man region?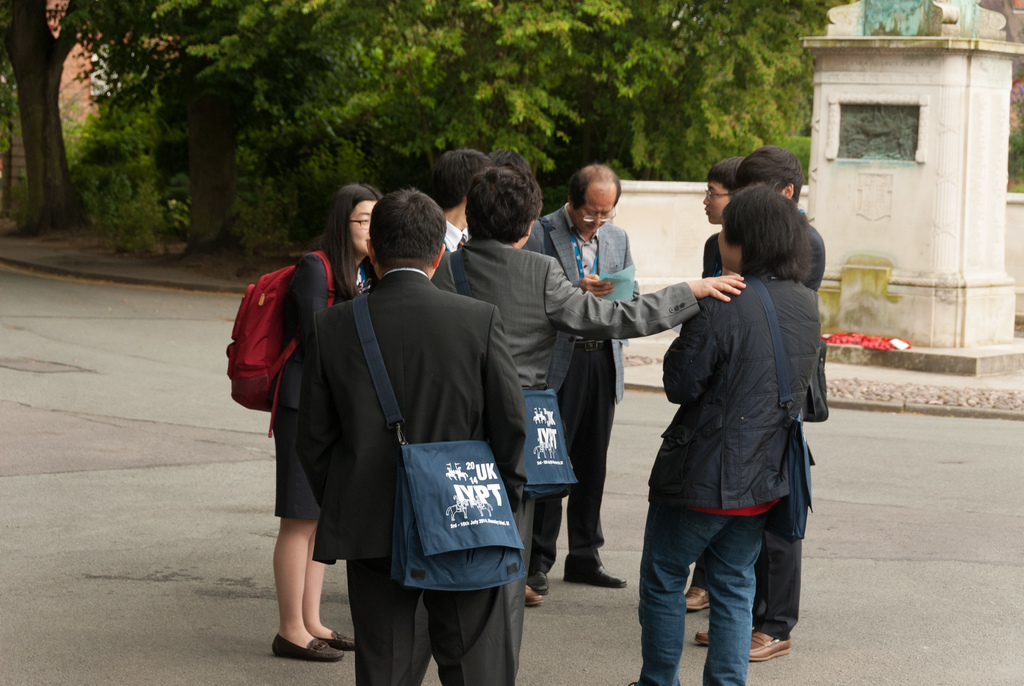
(694,142,826,667)
